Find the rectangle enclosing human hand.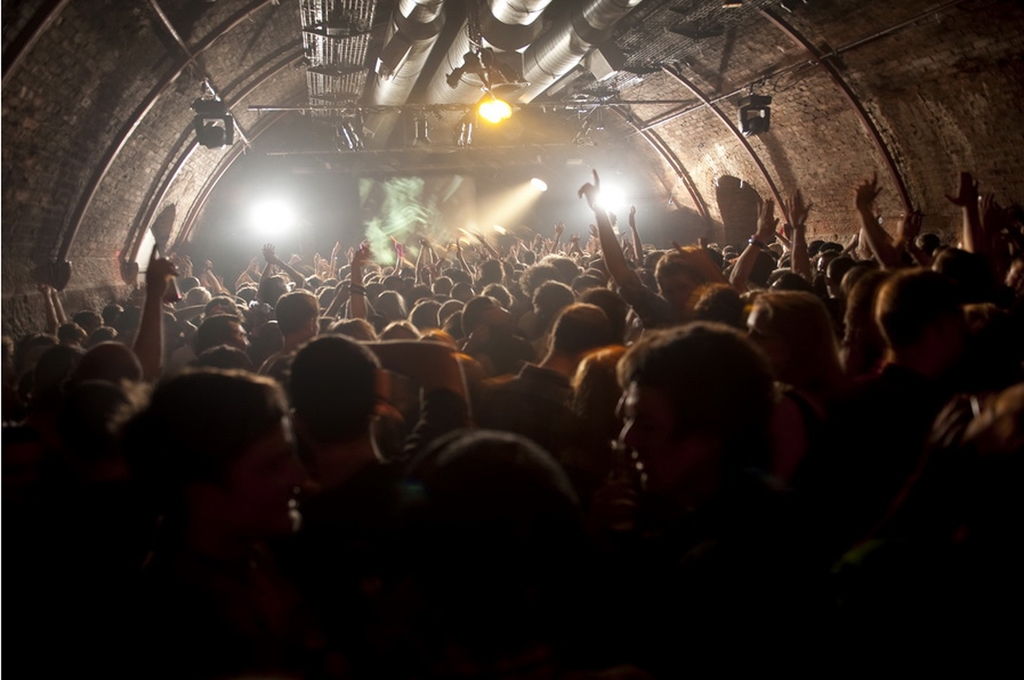
crop(578, 169, 600, 211).
